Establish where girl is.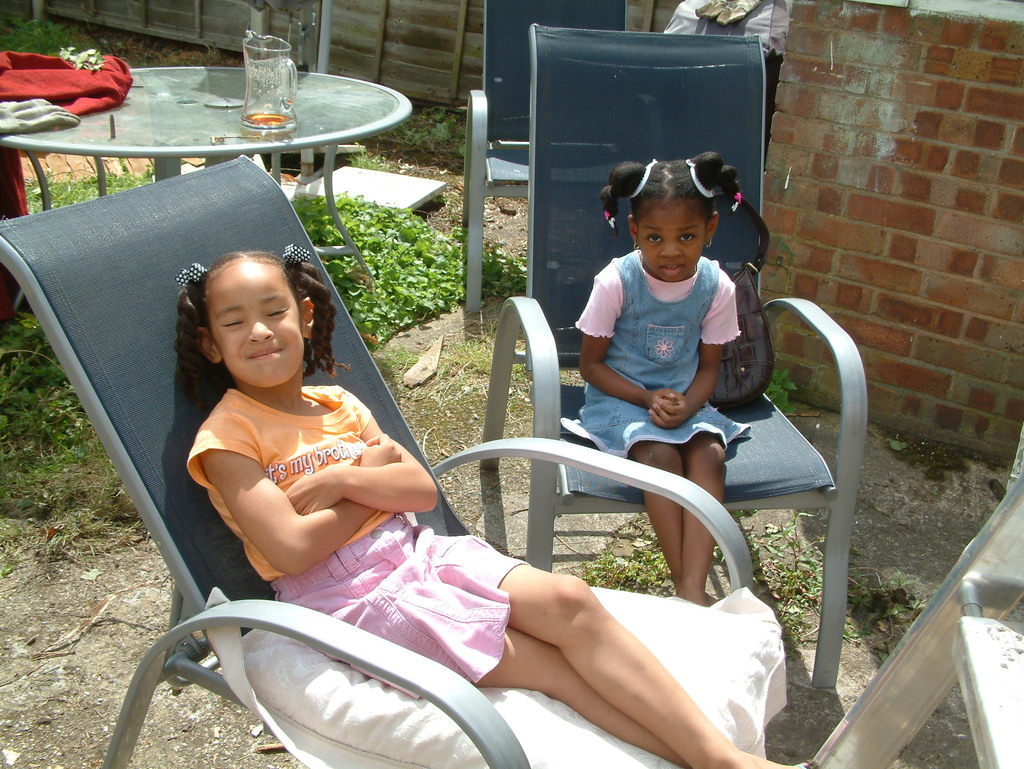
Established at 581,150,742,604.
